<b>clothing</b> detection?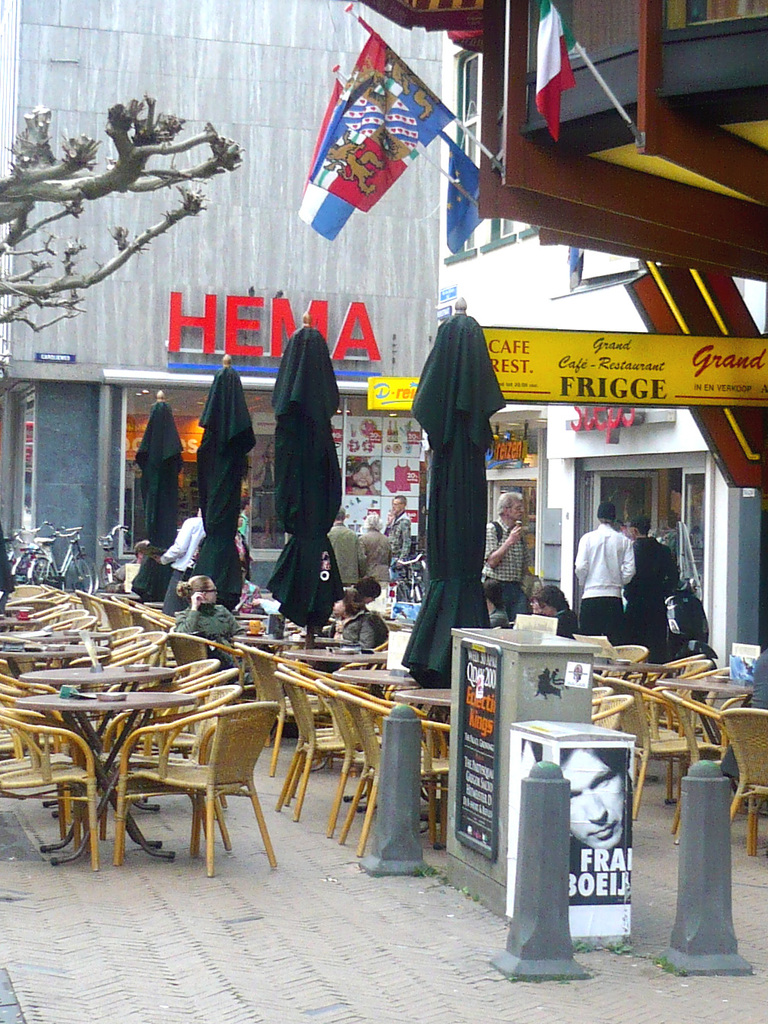
BBox(480, 515, 517, 621)
